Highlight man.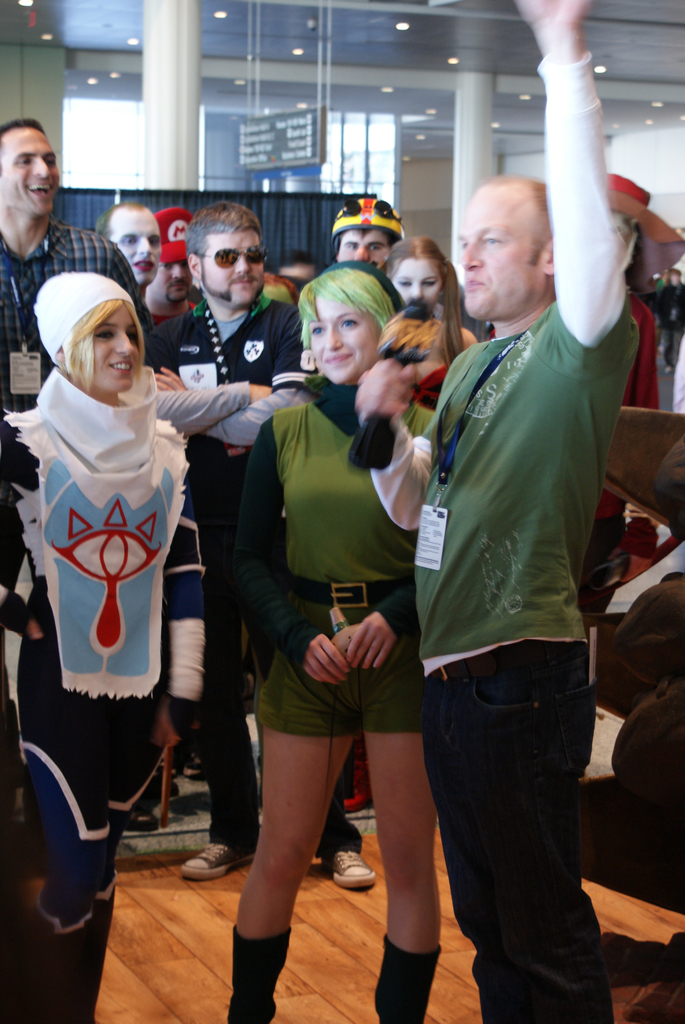
Highlighted region: select_region(369, 116, 633, 1016).
